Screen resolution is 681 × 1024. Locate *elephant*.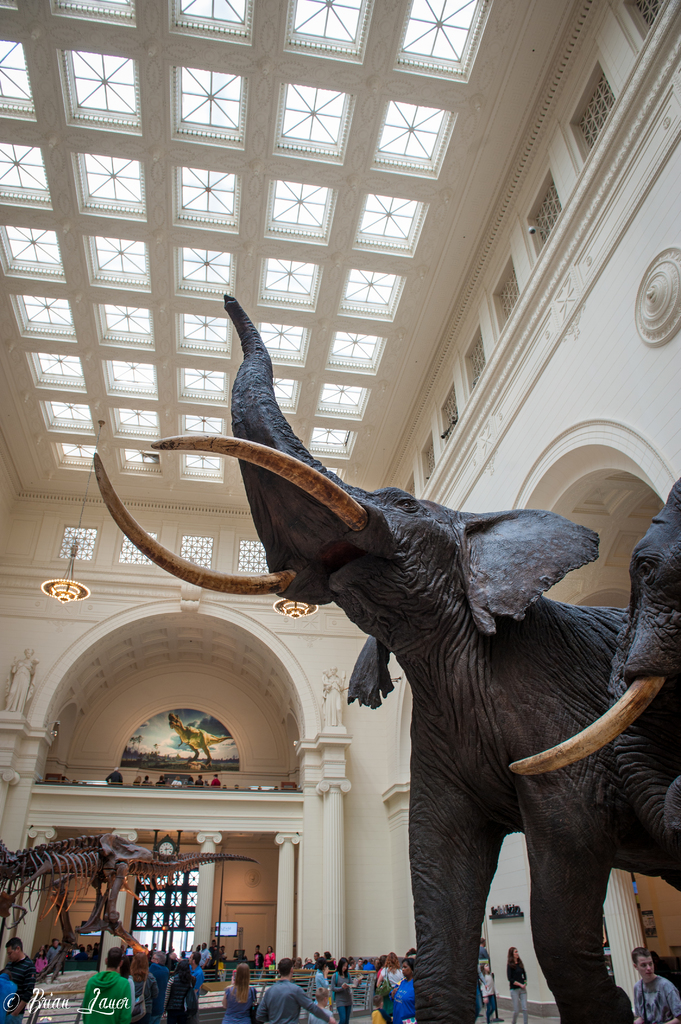
<region>165, 315, 671, 960</region>.
